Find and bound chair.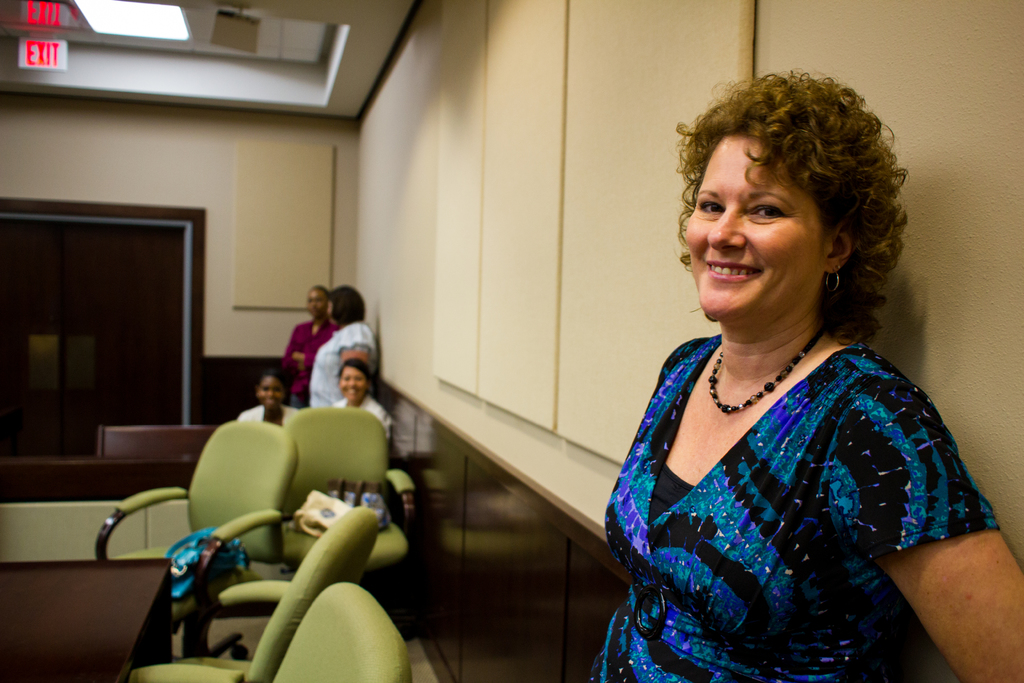
Bound: 111:508:378:682.
